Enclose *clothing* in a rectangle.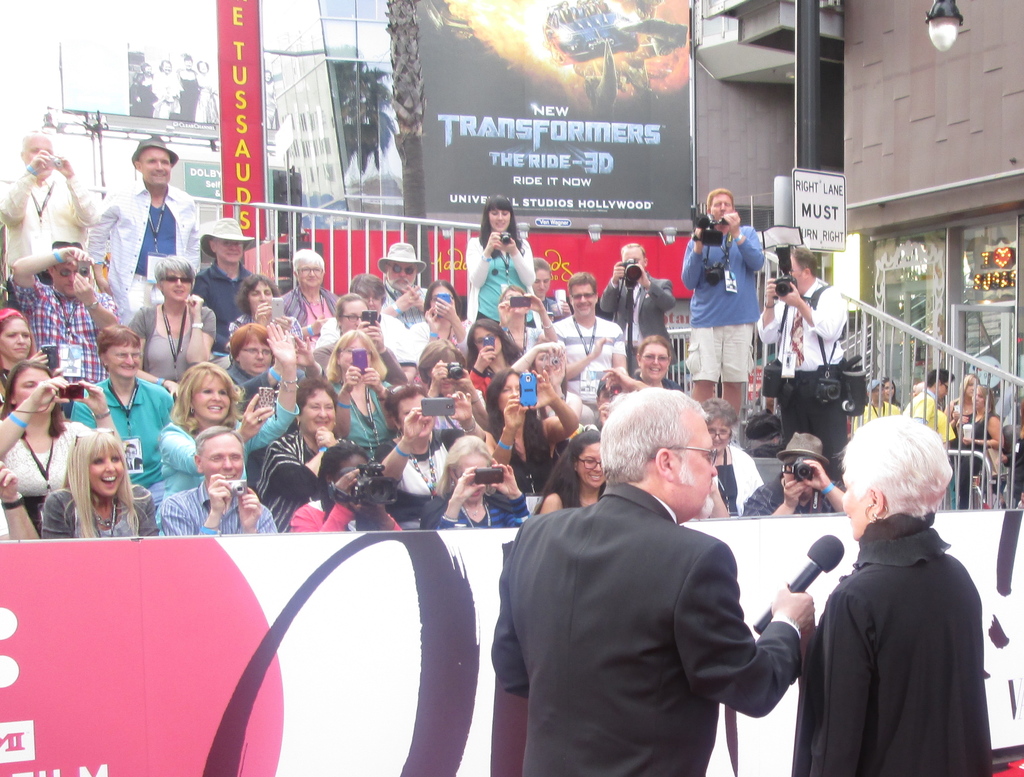
(156, 407, 300, 498).
